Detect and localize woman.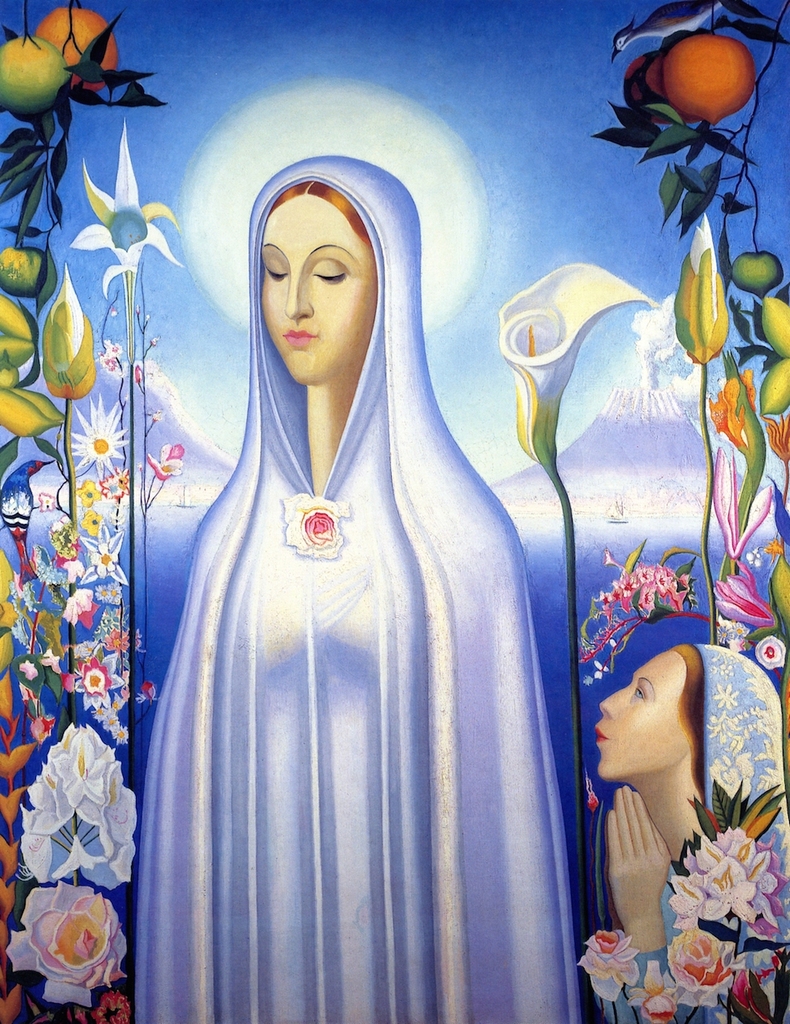
Localized at [572,597,784,1006].
